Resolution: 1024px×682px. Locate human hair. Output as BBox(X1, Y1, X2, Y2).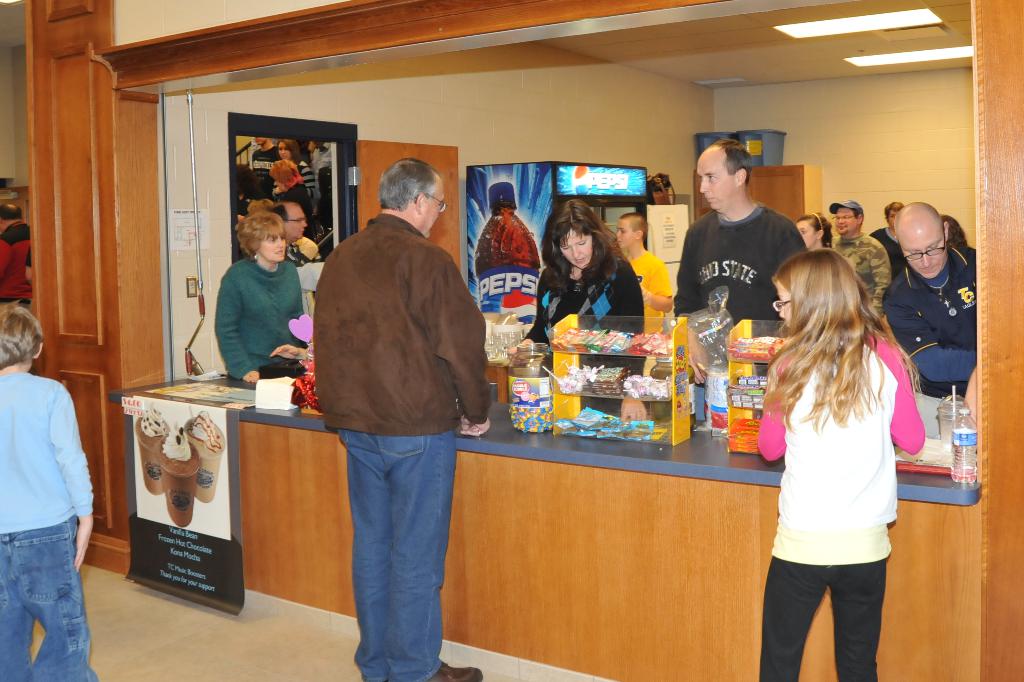
BBox(0, 300, 45, 371).
